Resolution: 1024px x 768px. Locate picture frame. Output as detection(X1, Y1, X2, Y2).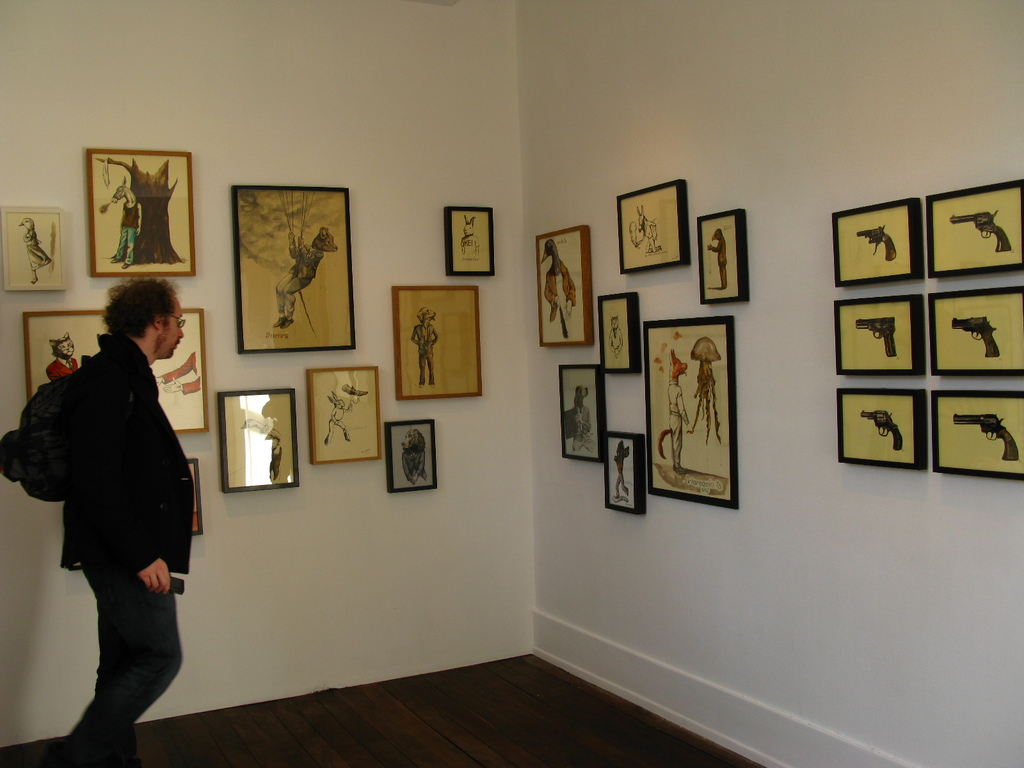
detection(385, 421, 435, 492).
